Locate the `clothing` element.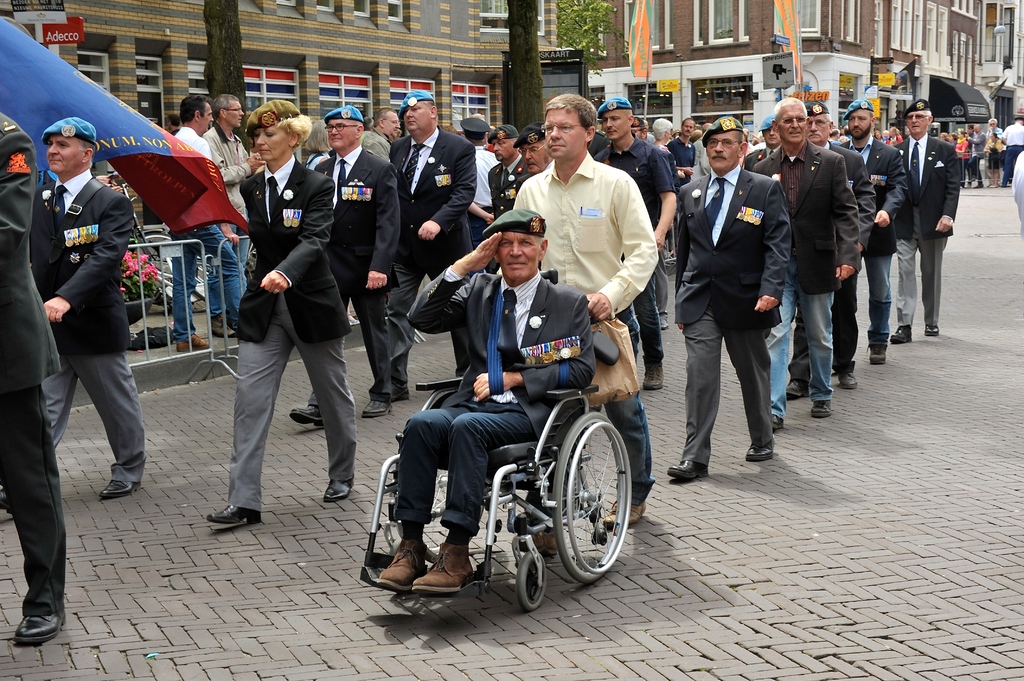
Element bbox: box(673, 158, 790, 464).
